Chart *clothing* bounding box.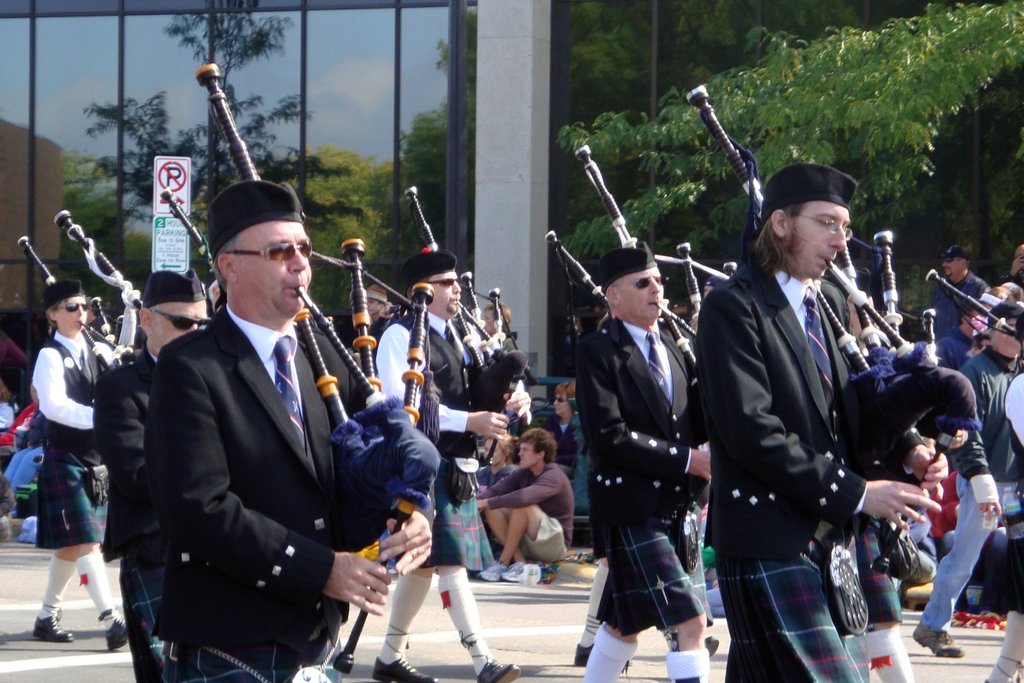
Charted: BBox(916, 350, 1023, 631).
